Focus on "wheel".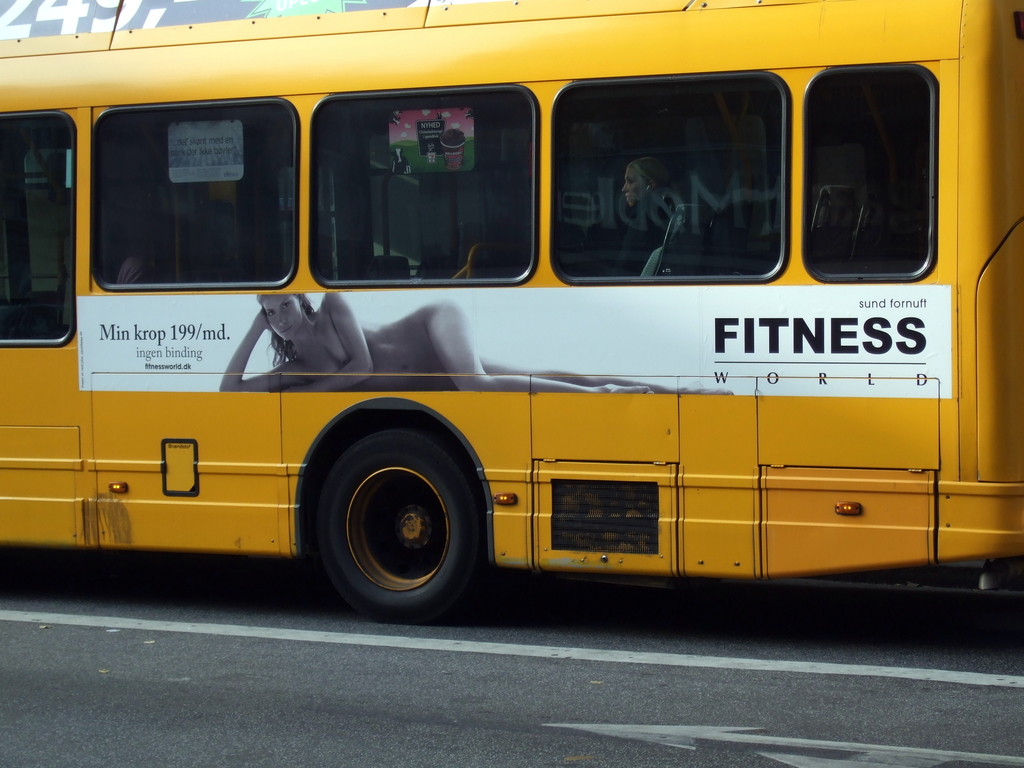
Focused at <region>311, 413, 492, 623</region>.
